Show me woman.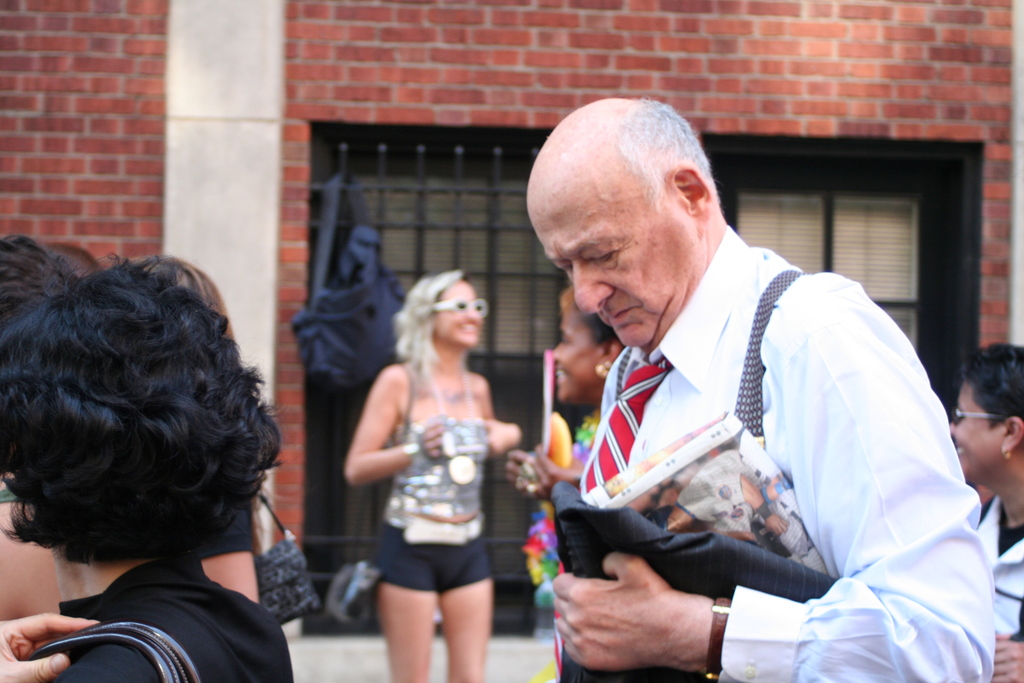
woman is here: select_region(945, 352, 1023, 682).
